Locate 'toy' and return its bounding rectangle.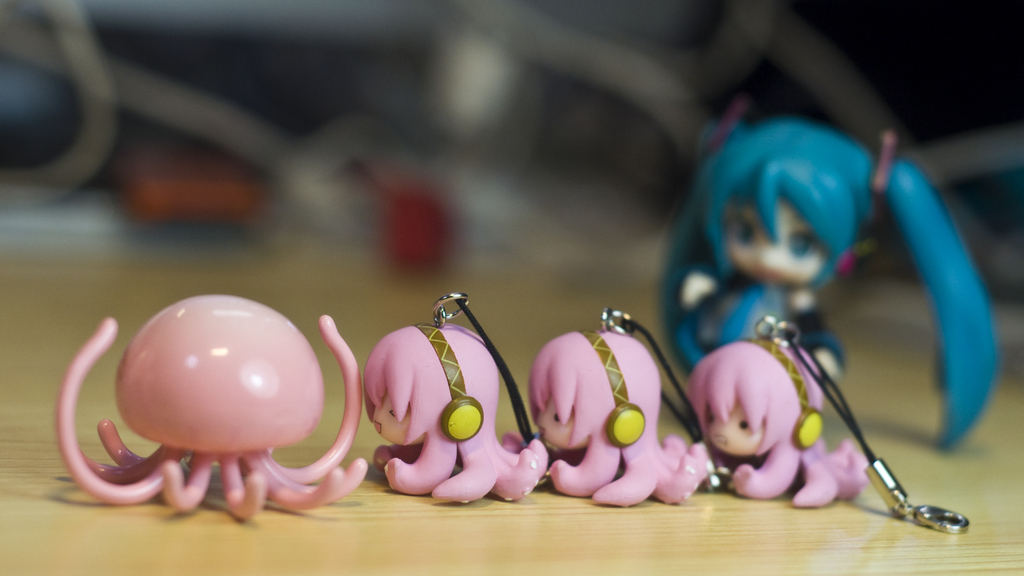
[658, 102, 1003, 451].
